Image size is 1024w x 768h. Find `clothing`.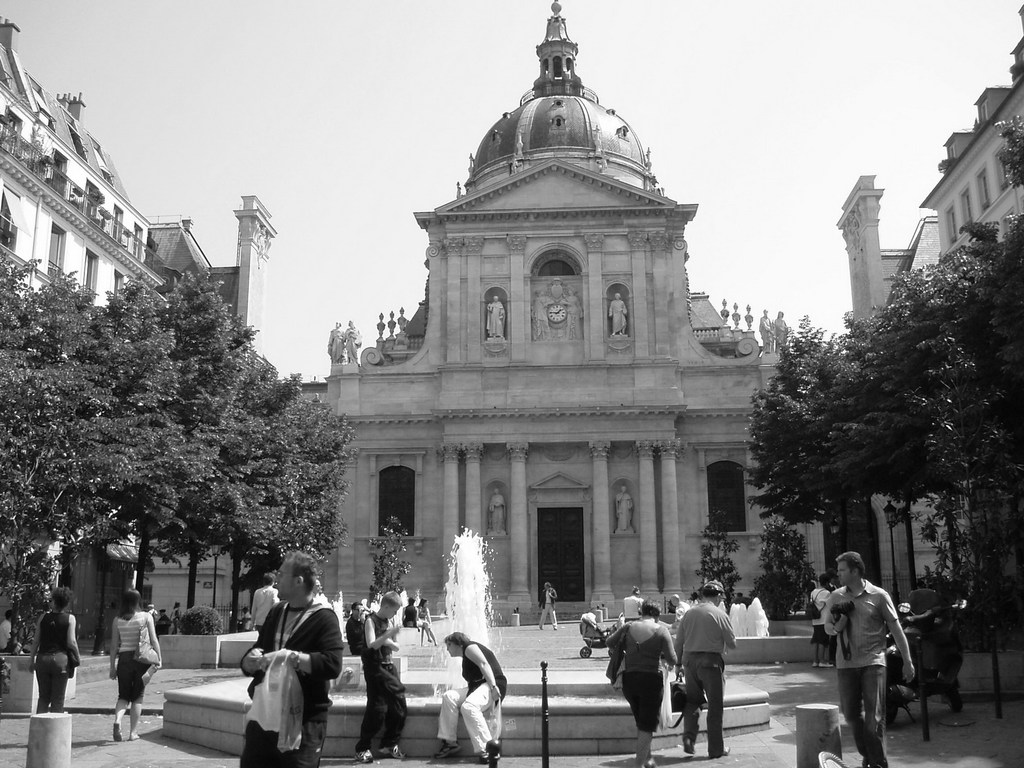
[351, 611, 408, 749].
